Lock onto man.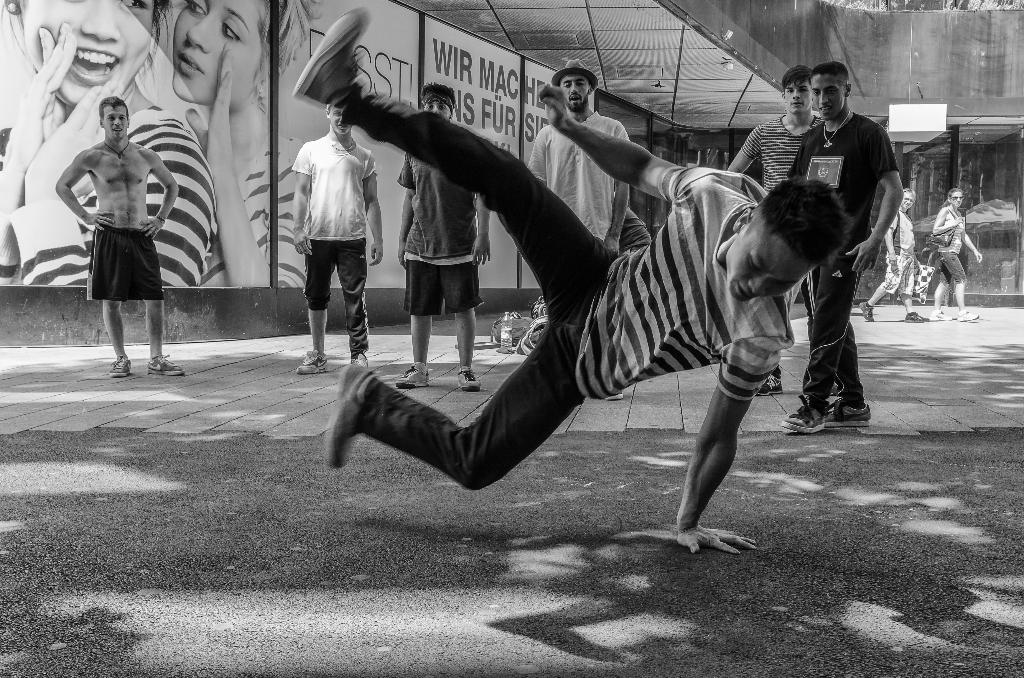
Locked: <bbox>56, 97, 187, 378</bbox>.
